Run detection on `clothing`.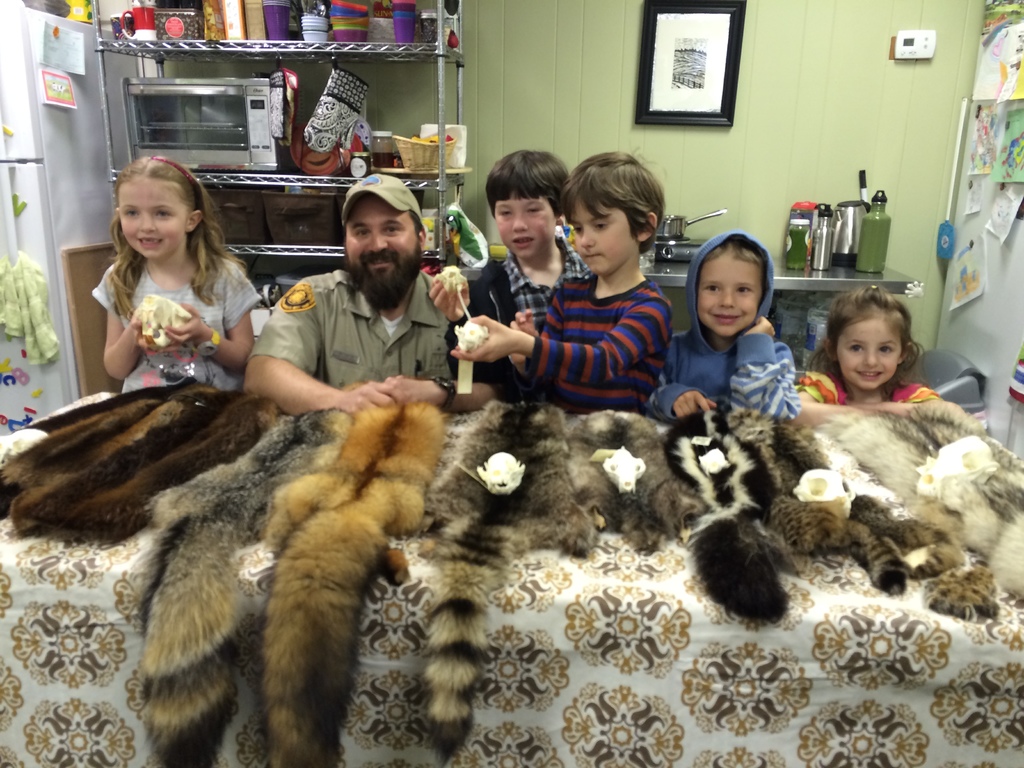
Result: bbox(637, 224, 793, 437).
